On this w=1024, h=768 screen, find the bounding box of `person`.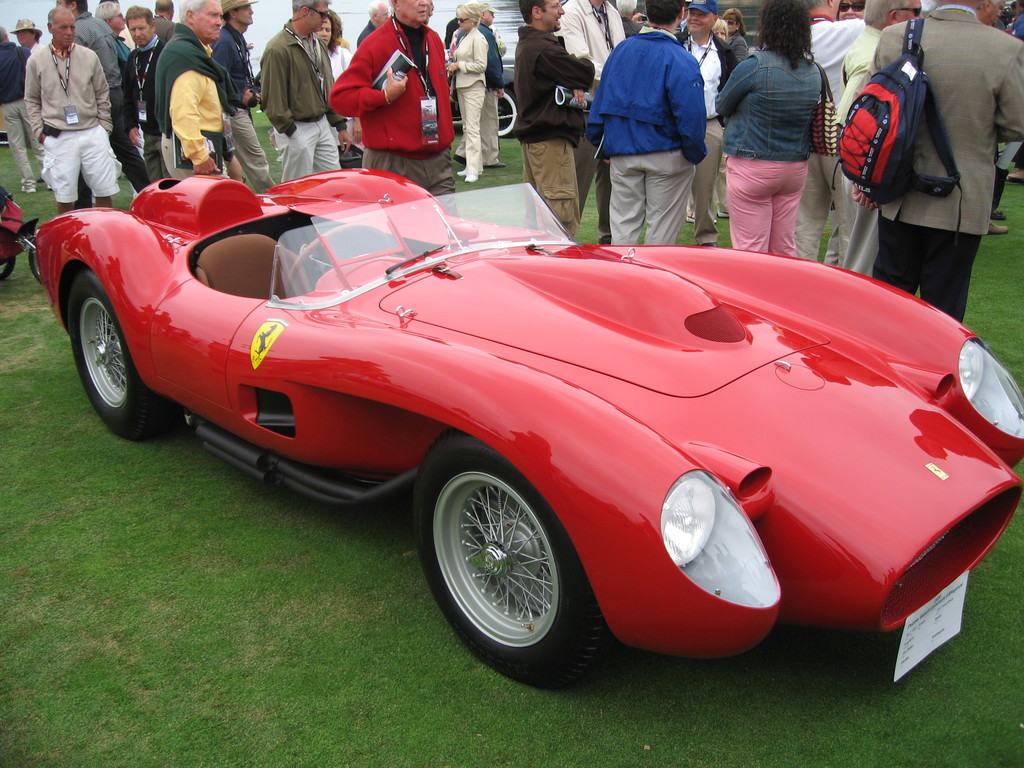
Bounding box: x1=314, y1=11, x2=362, y2=143.
